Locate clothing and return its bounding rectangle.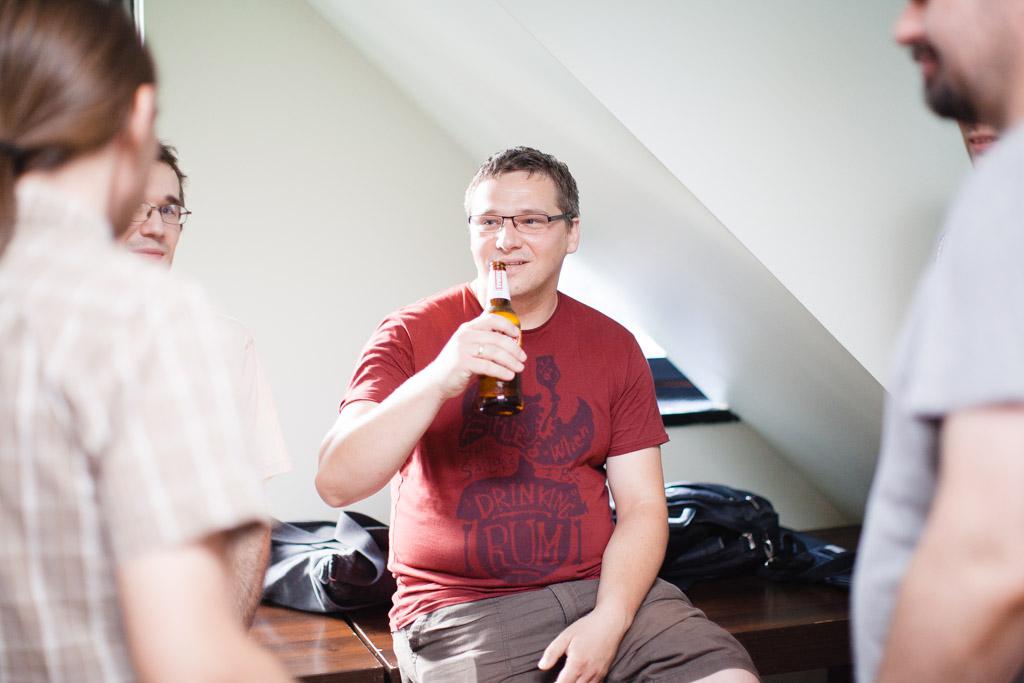
[x1=848, y1=119, x2=1023, y2=682].
